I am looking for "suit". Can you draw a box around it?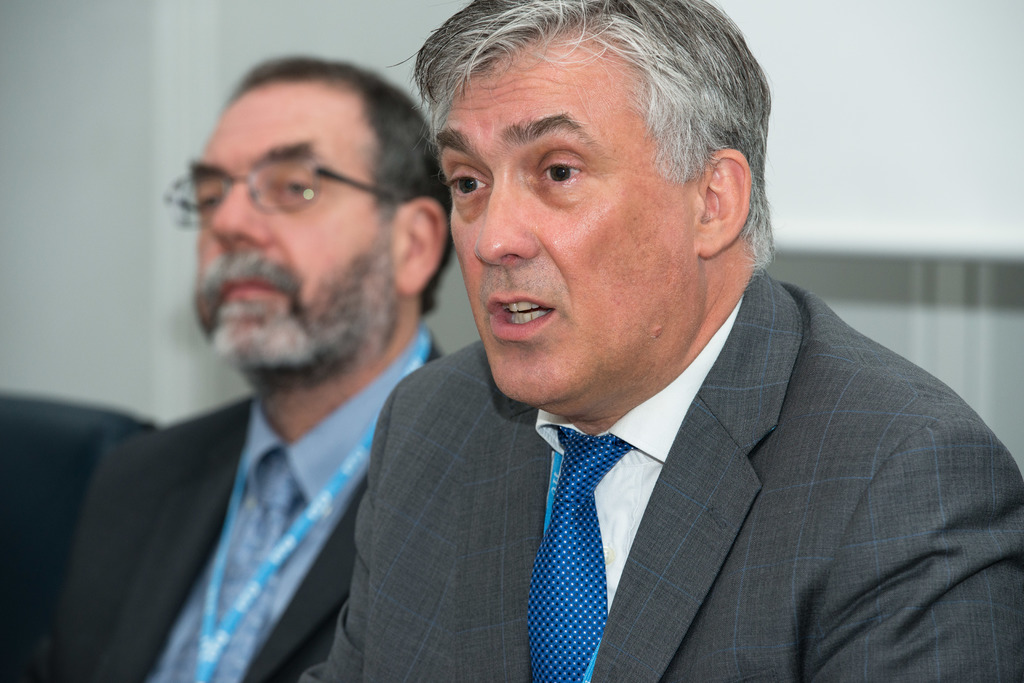
Sure, the bounding box is 296,260,1023,682.
